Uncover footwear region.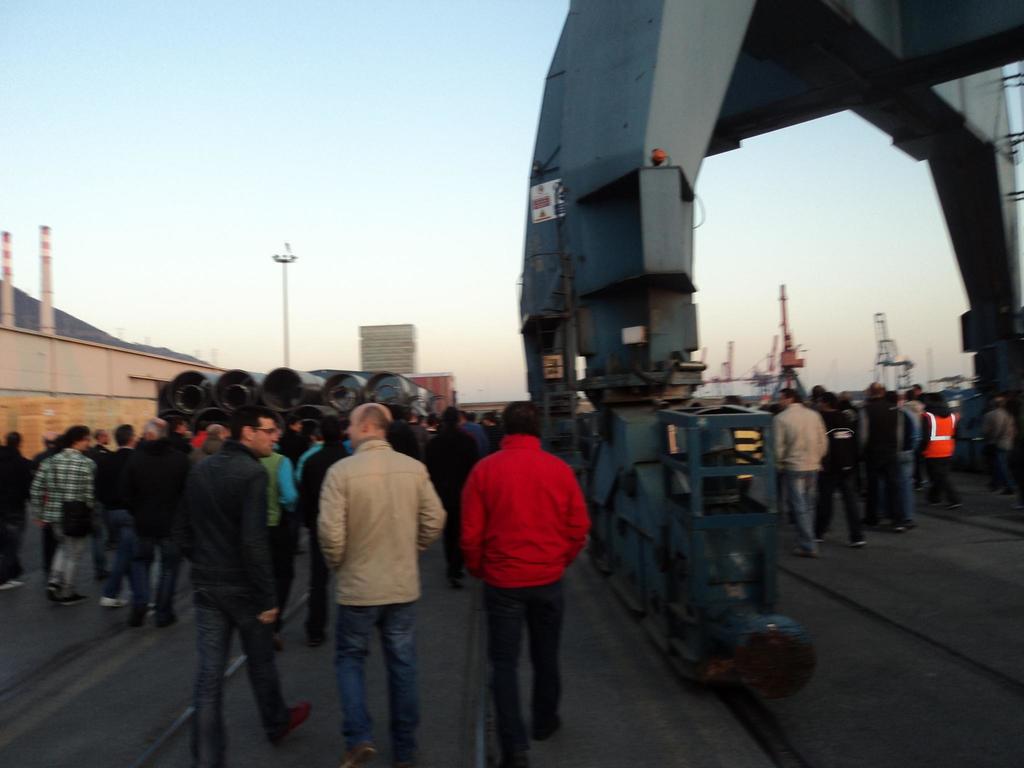
Uncovered: bbox=(52, 582, 59, 601).
